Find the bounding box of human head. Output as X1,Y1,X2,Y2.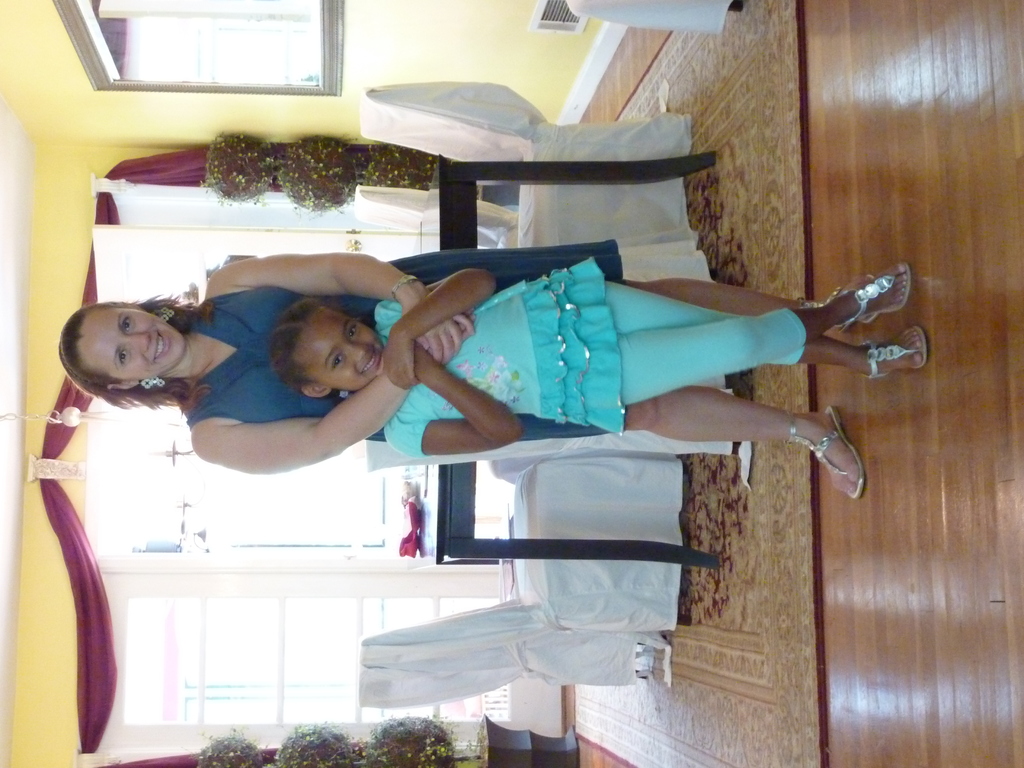
268,298,384,399.
